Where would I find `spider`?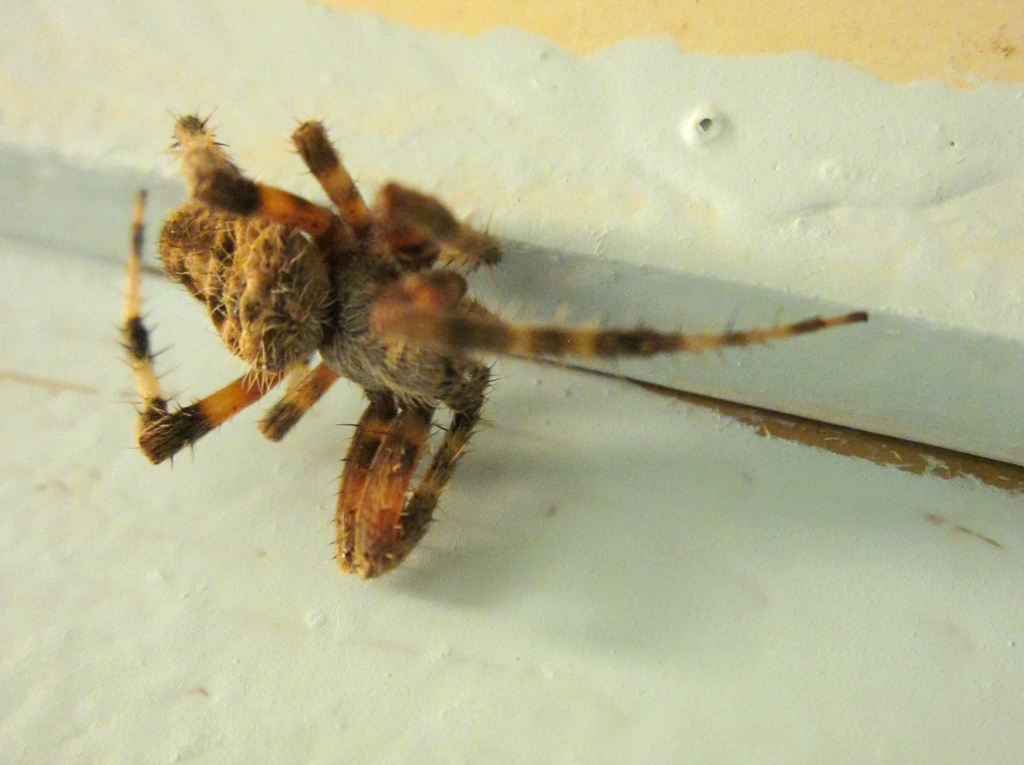
At 109 102 872 583.
